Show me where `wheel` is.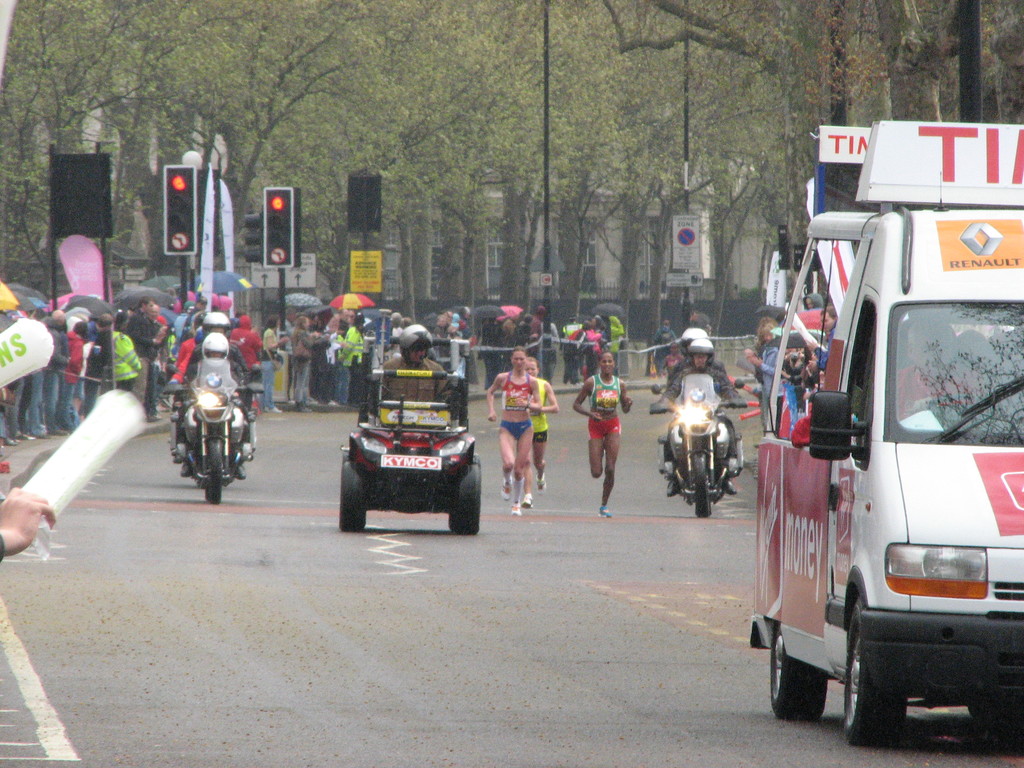
`wheel` is at {"x1": 208, "y1": 439, "x2": 223, "y2": 505}.
